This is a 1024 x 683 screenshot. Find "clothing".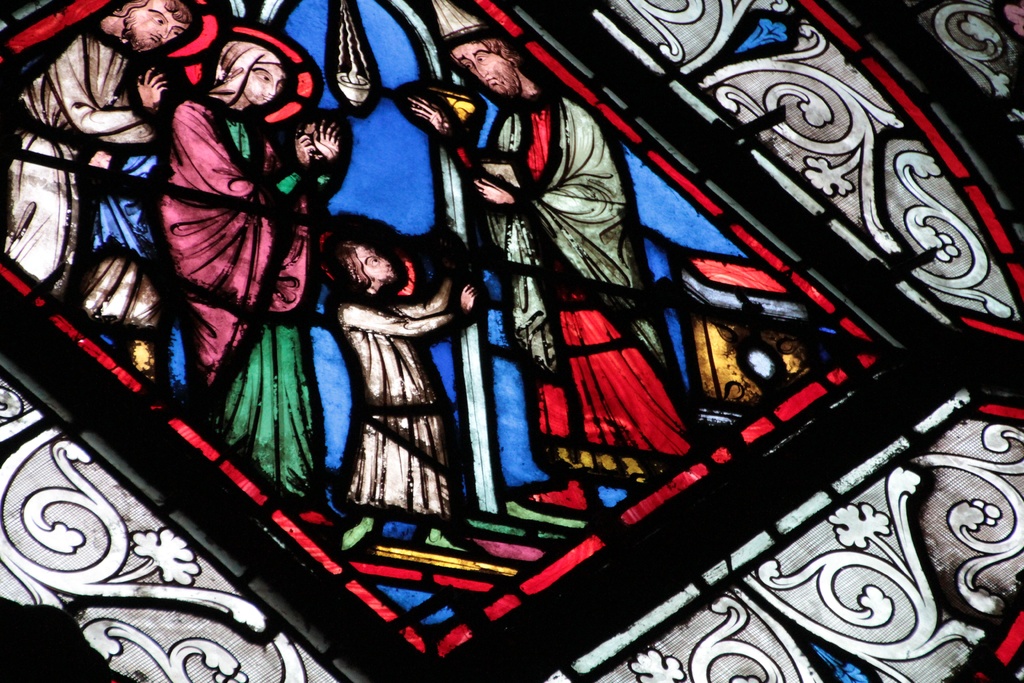
Bounding box: [2,31,162,292].
